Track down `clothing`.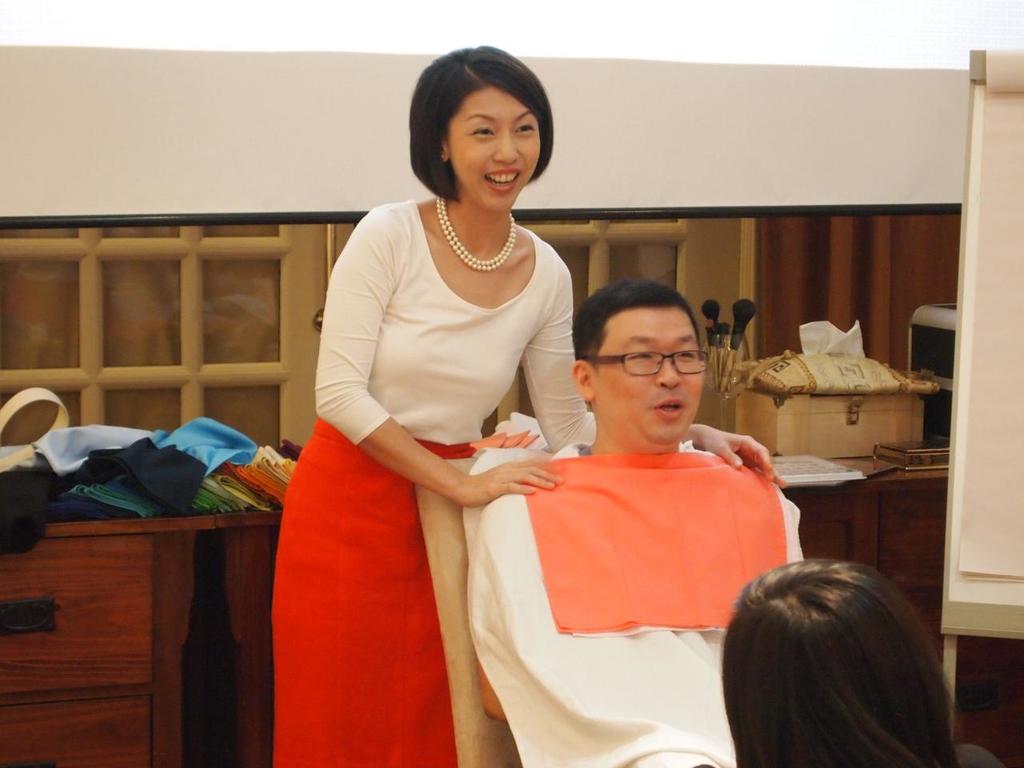
Tracked to [left=271, top=190, right=581, bottom=708].
